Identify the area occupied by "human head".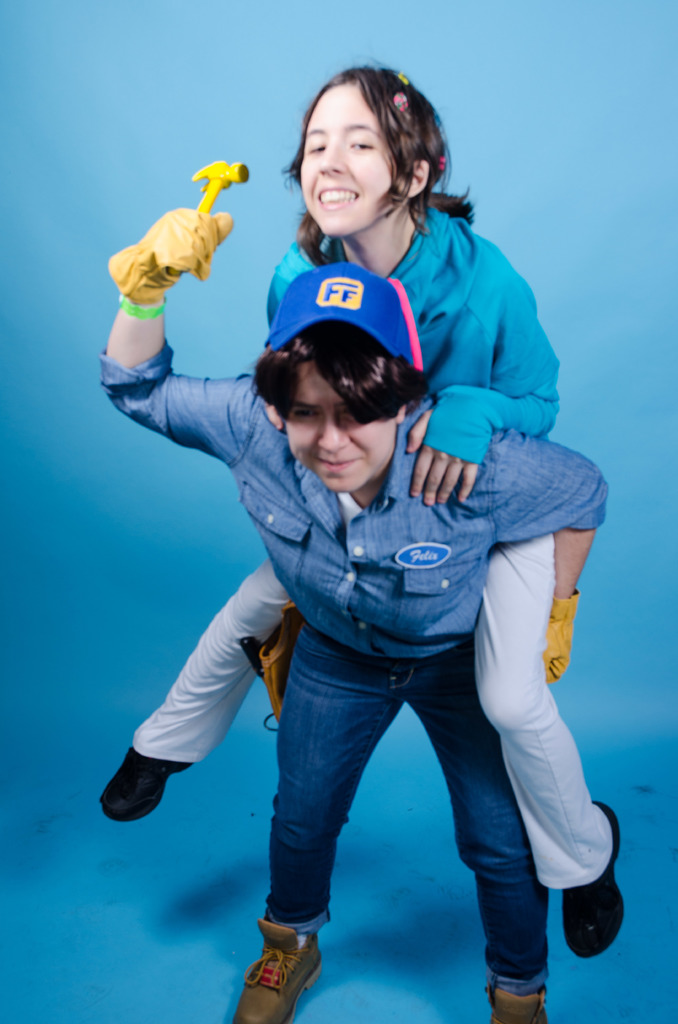
Area: (259,321,419,495).
